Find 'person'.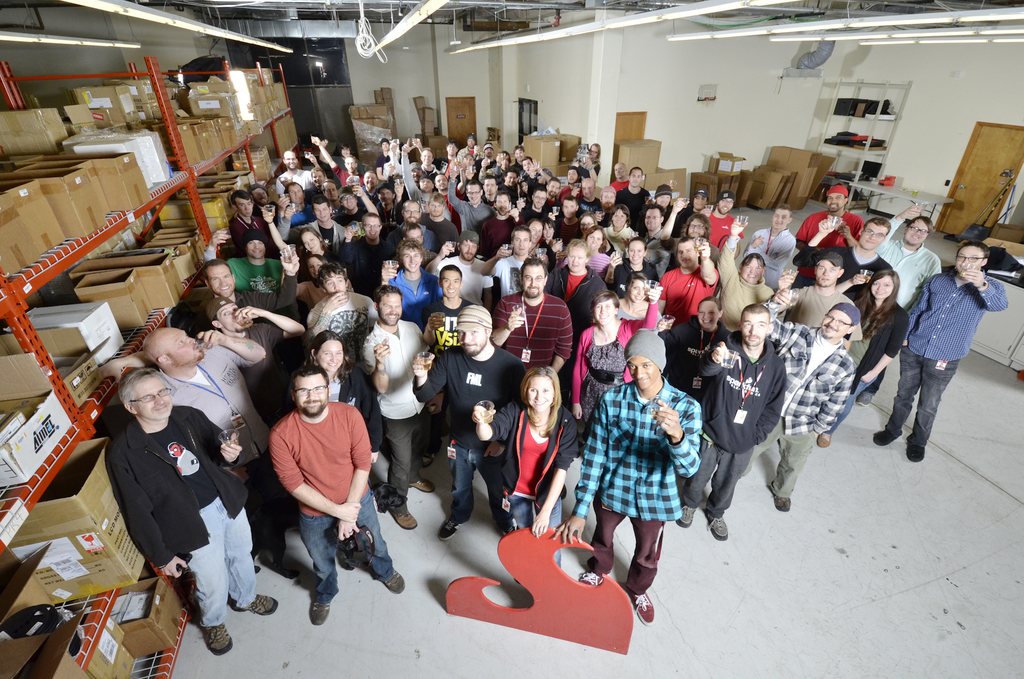
{"x1": 91, "y1": 293, "x2": 310, "y2": 418}.
